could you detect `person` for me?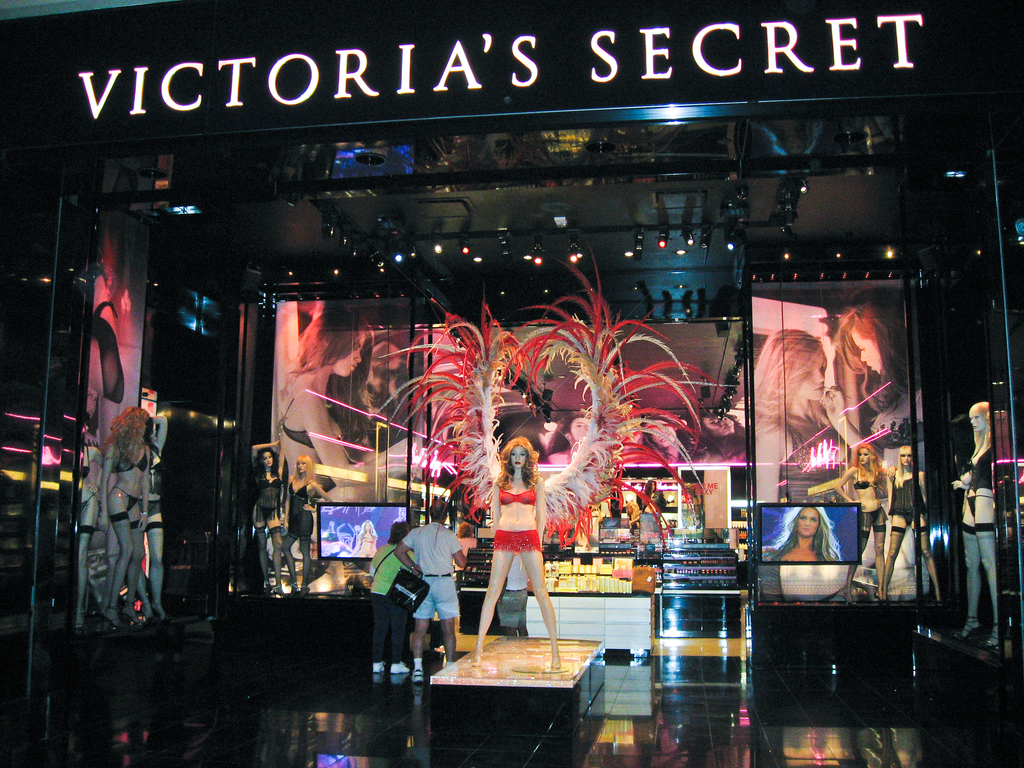
Detection result: left=252, top=436, right=282, bottom=596.
